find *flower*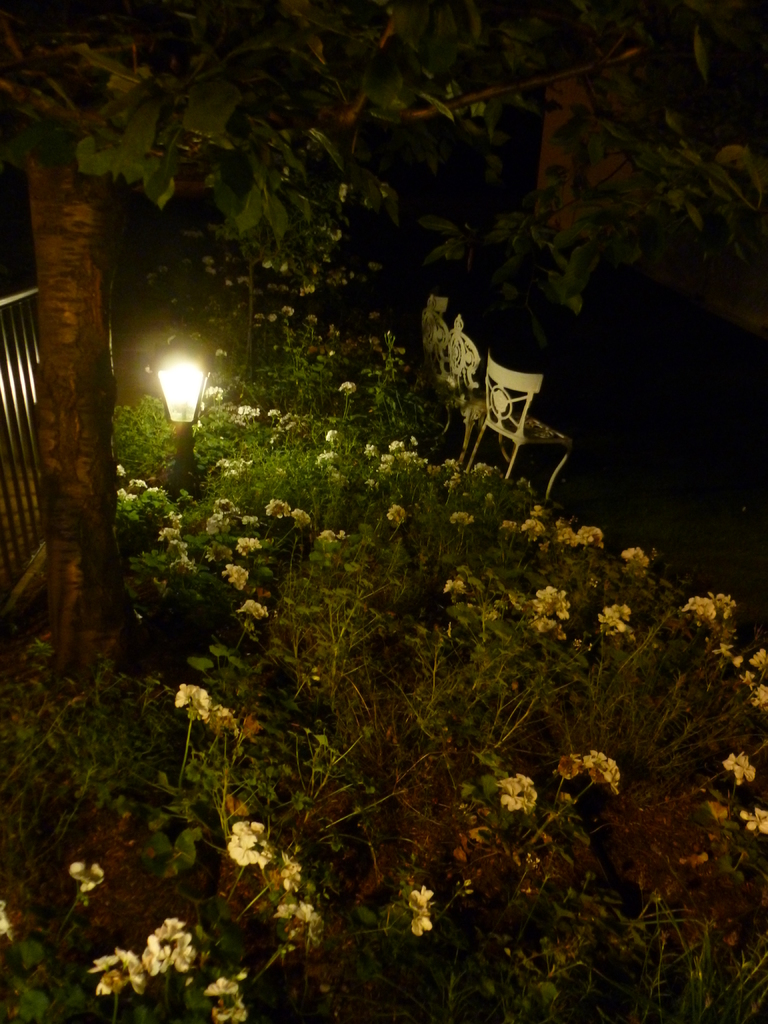
detection(238, 405, 250, 415)
